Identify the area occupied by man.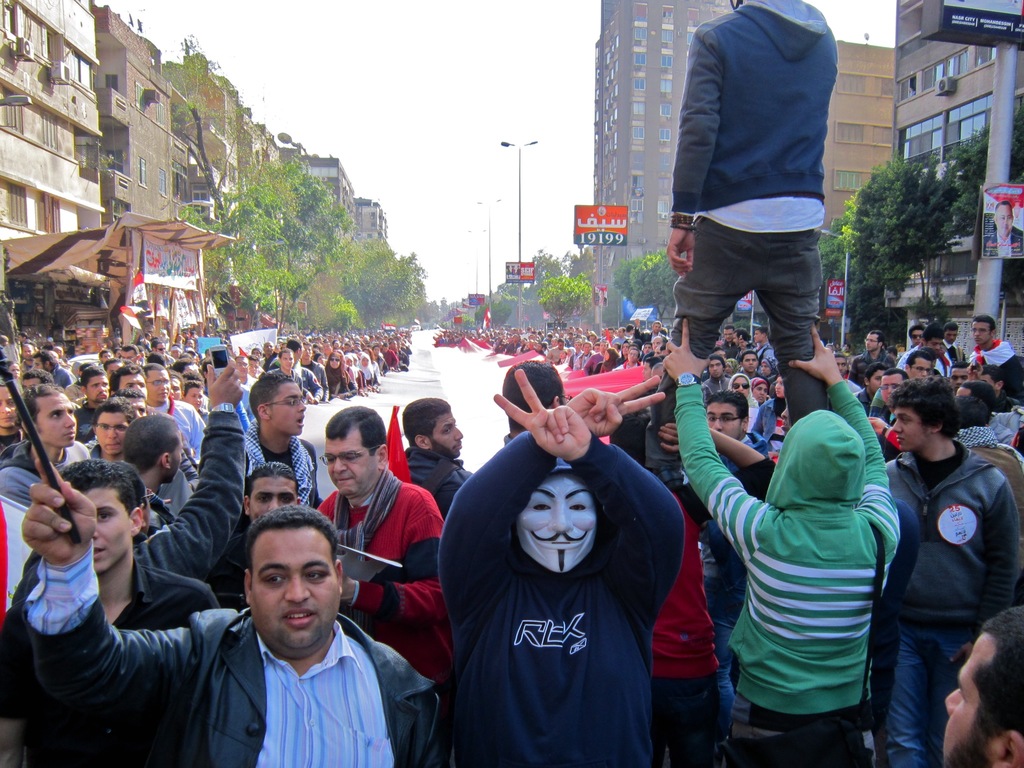
Area: [left=106, top=363, right=148, bottom=400].
